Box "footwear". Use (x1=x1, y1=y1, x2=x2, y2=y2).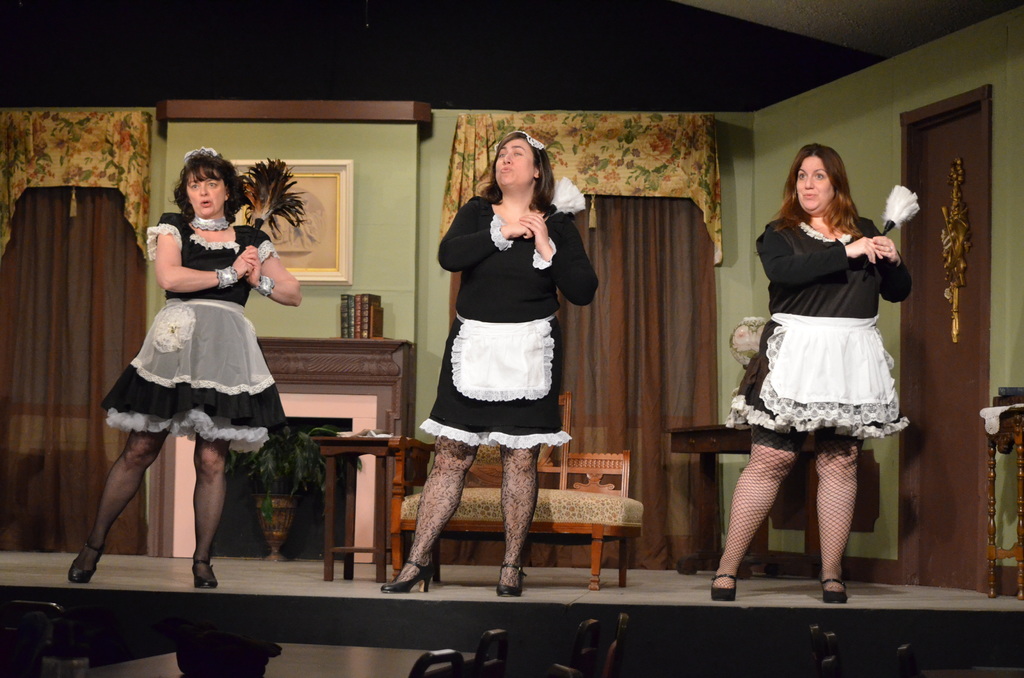
(x1=386, y1=560, x2=433, y2=591).
